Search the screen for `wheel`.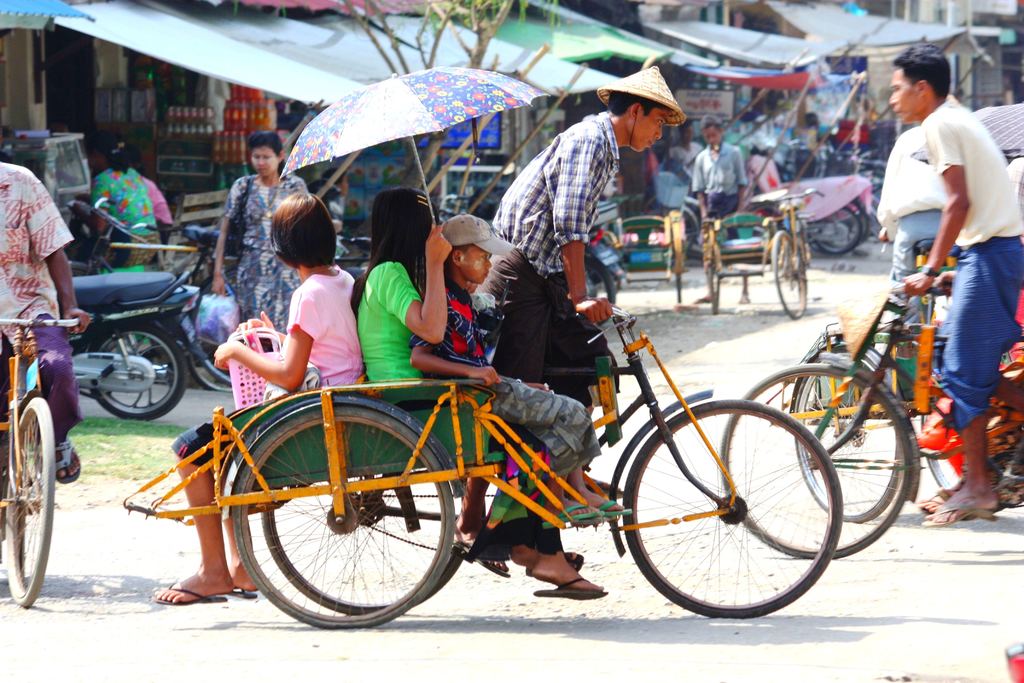
Found at select_region(719, 364, 910, 557).
